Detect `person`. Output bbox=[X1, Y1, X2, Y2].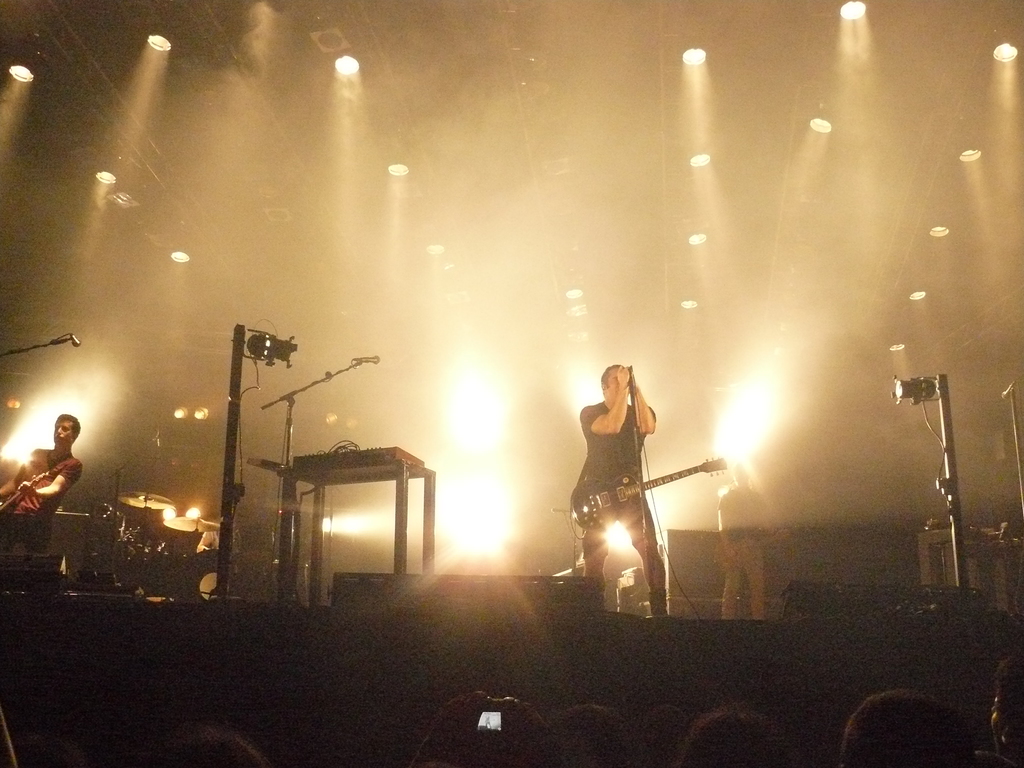
bbox=[554, 344, 698, 624].
